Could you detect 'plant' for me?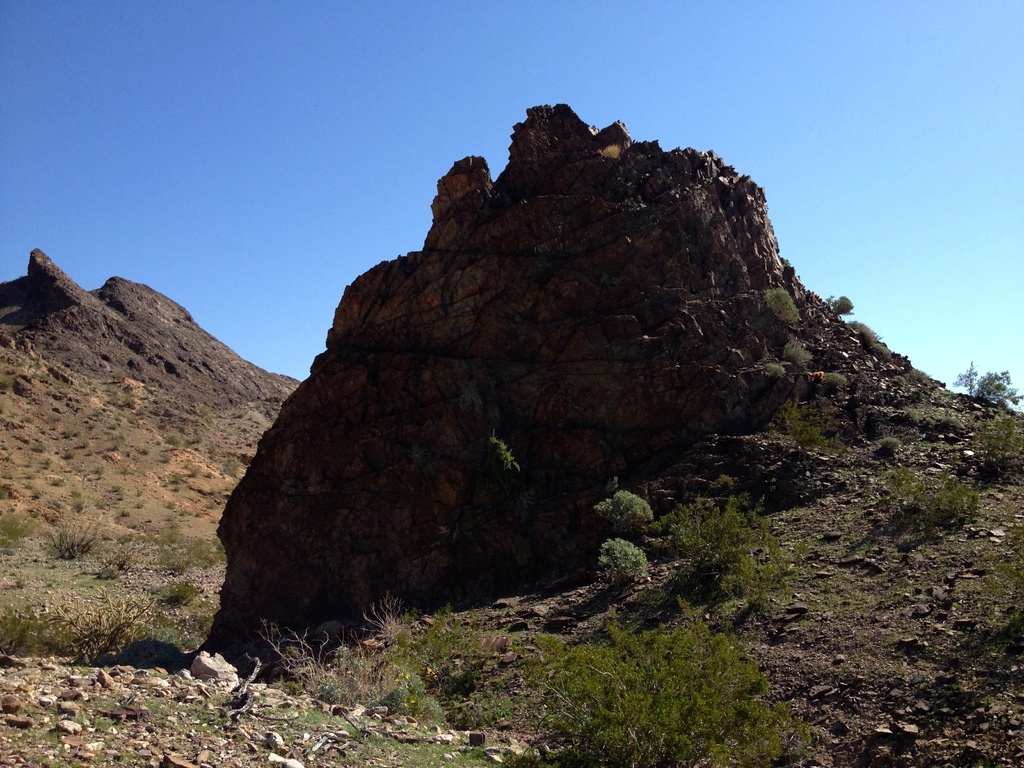
Detection result: pyautogui.locateOnScreen(30, 486, 40, 499).
